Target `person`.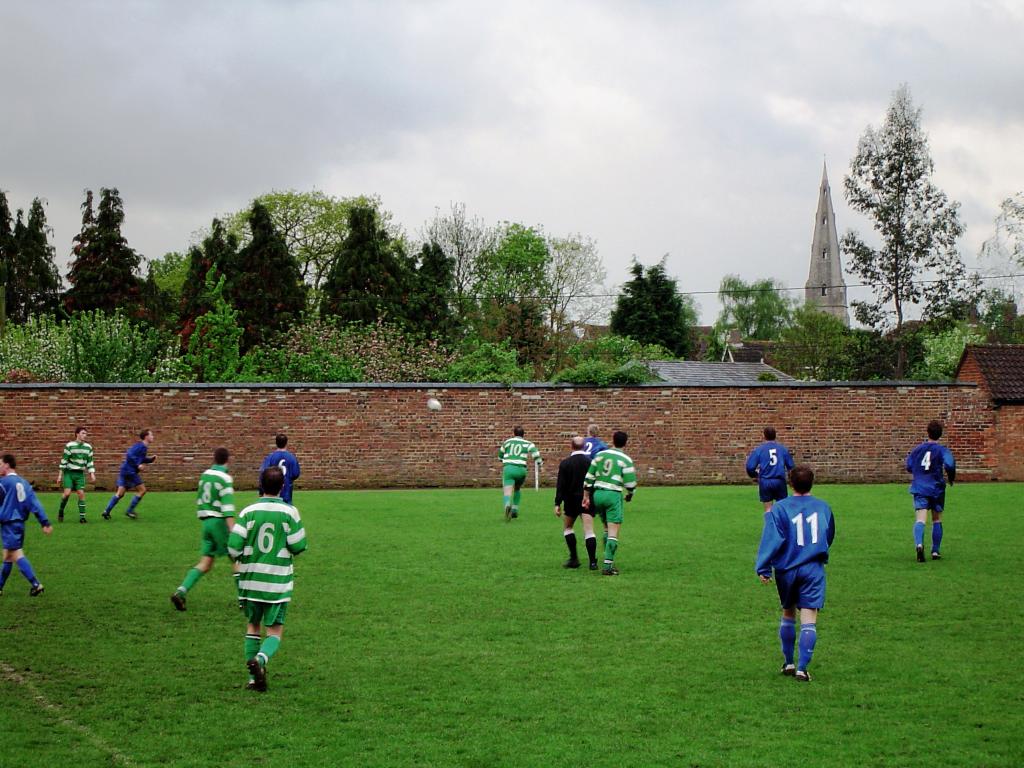
Target region: 903:418:956:558.
